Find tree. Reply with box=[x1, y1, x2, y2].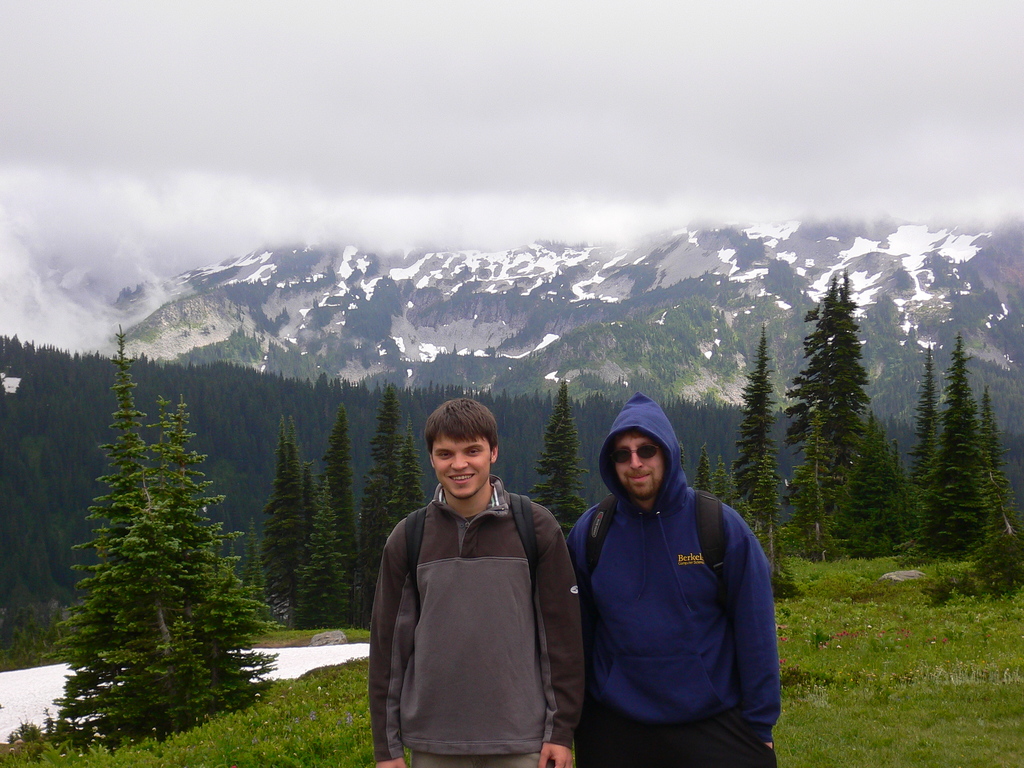
box=[284, 474, 344, 627].
